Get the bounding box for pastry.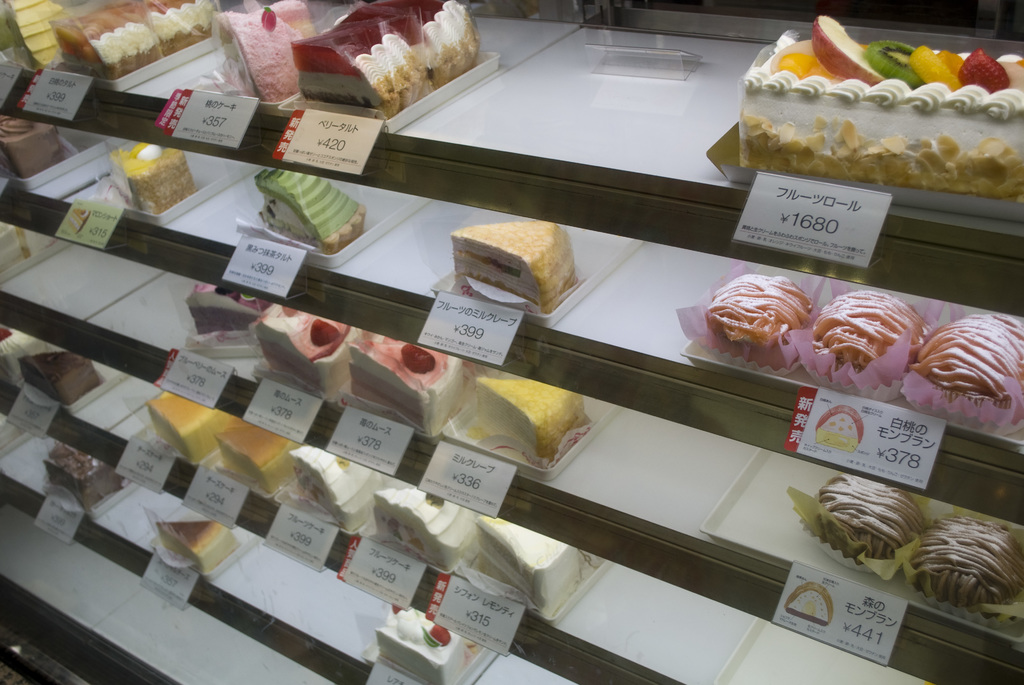
150, 402, 240, 468.
